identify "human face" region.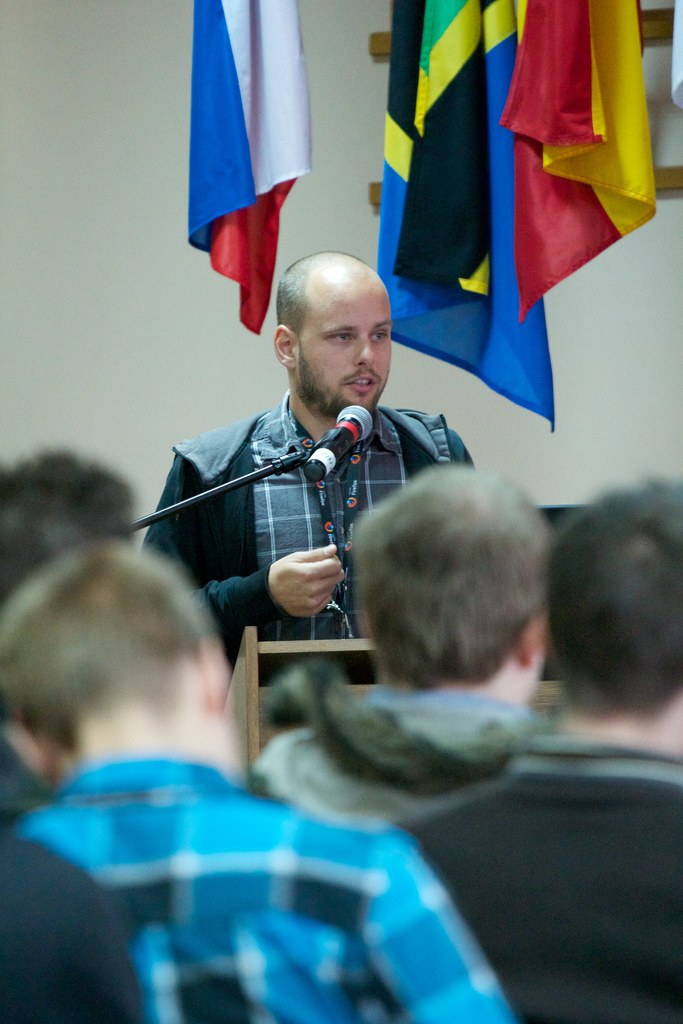
Region: bbox(300, 279, 388, 417).
